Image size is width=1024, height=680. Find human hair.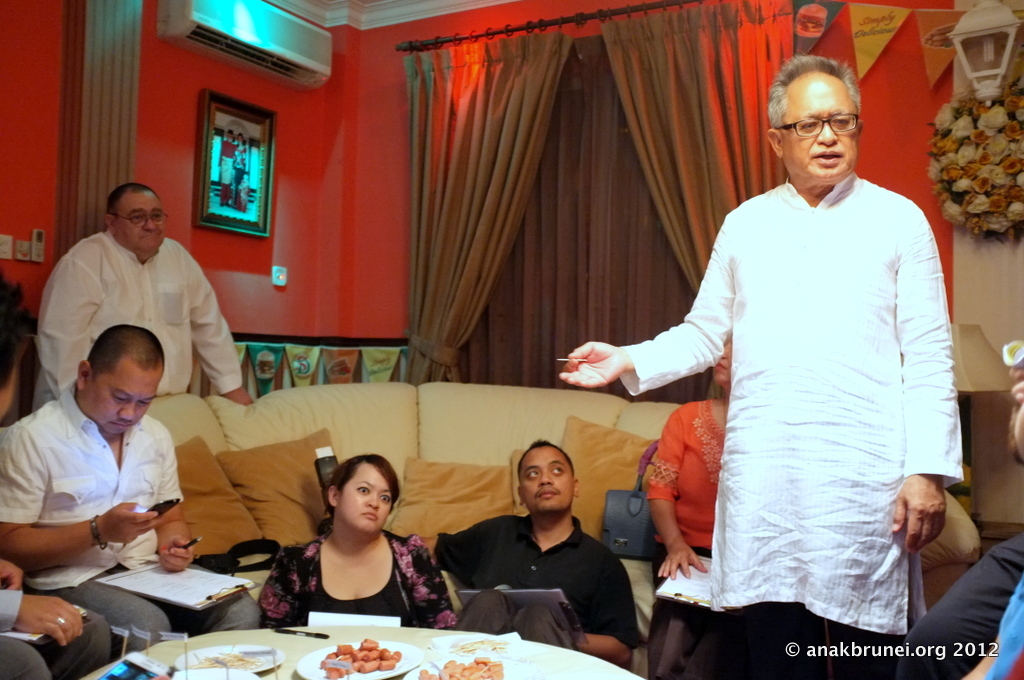
box=[0, 272, 28, 399].
